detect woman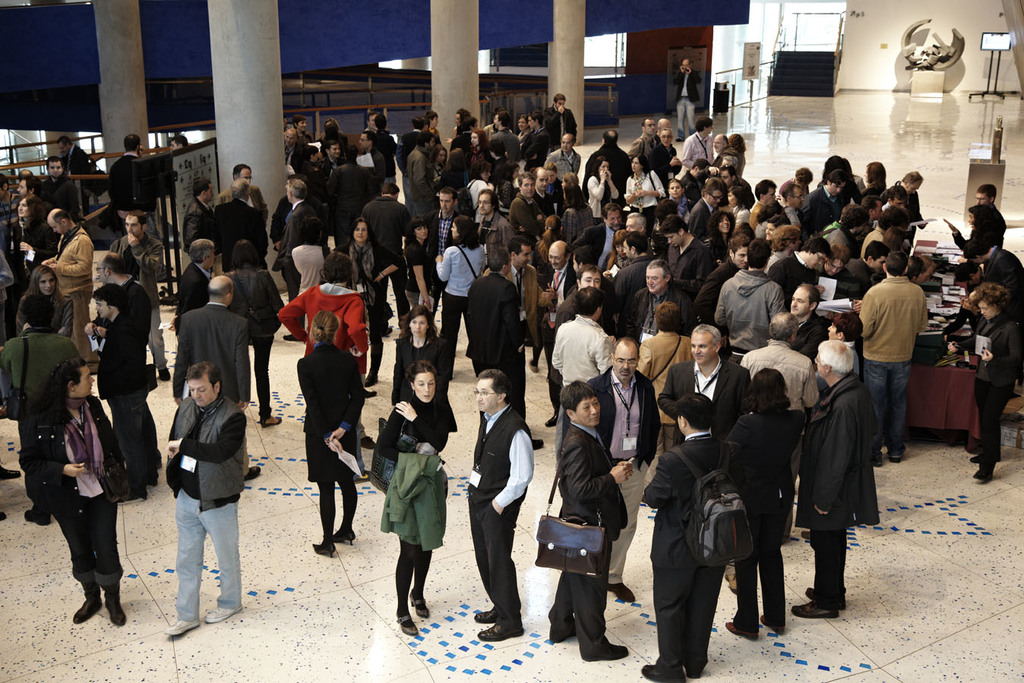
bbox=[390, 300, 462, 438]
